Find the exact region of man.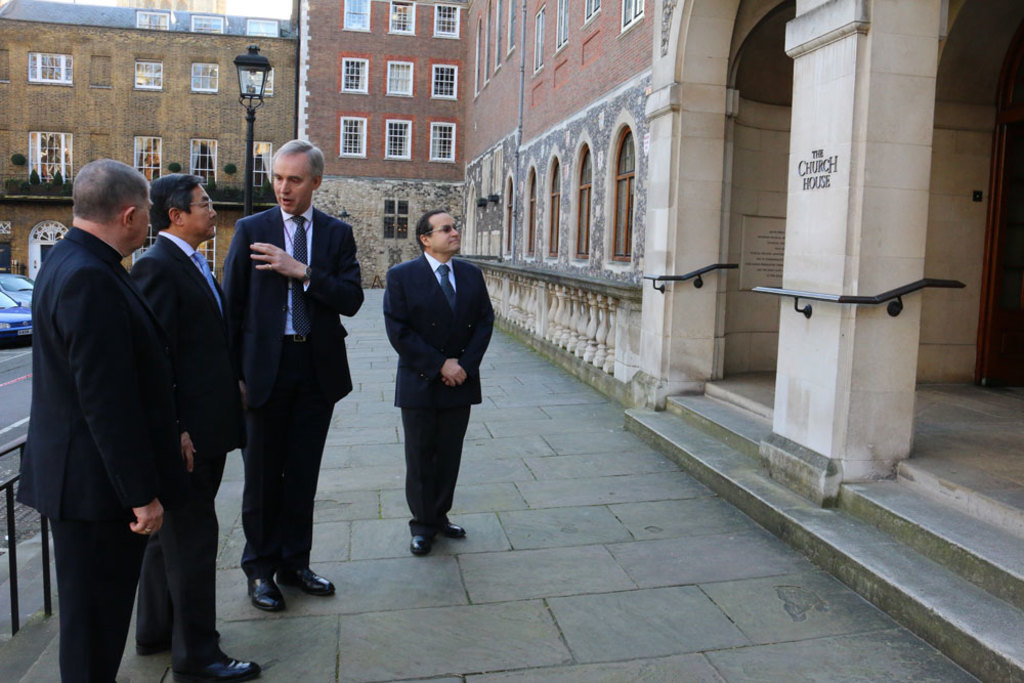
Exact region: 224:140:362:615.
